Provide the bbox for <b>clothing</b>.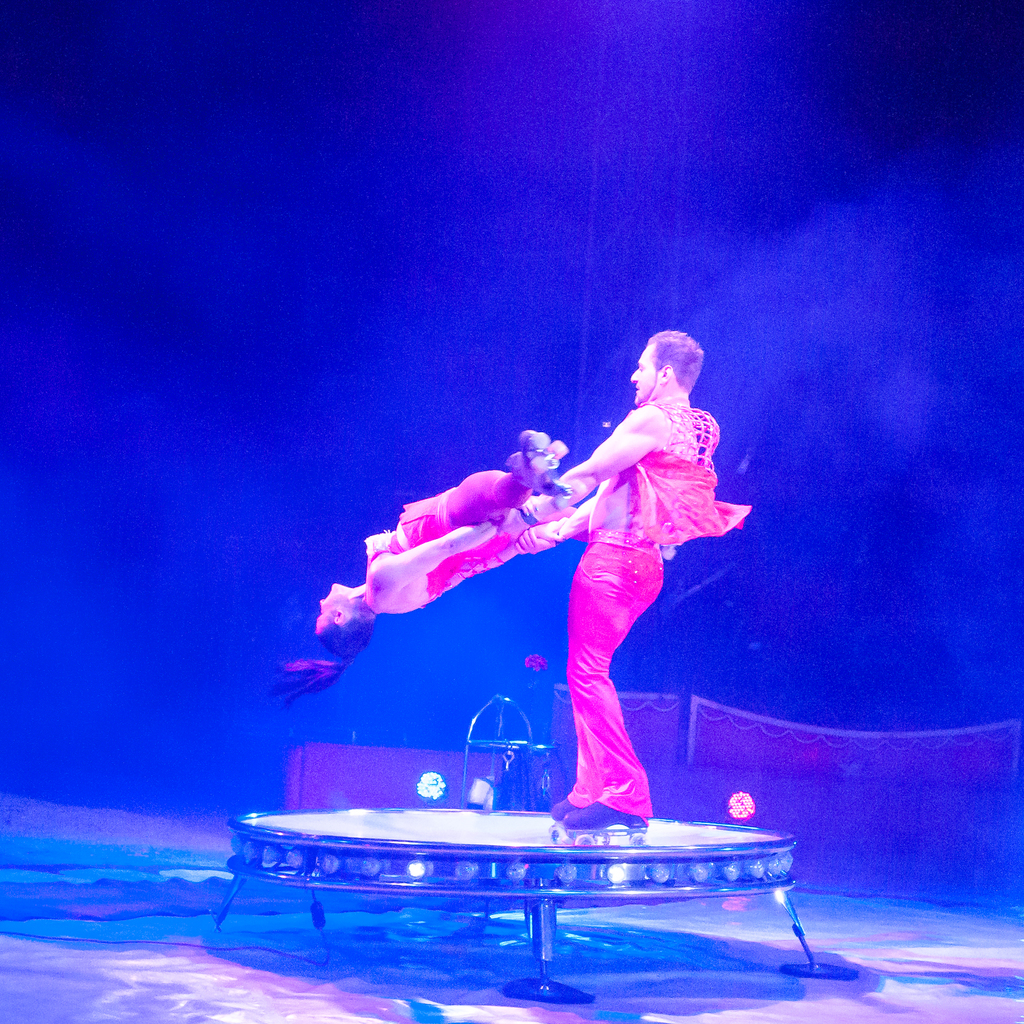
(left=551, top=444, right=751, bottom=822).
